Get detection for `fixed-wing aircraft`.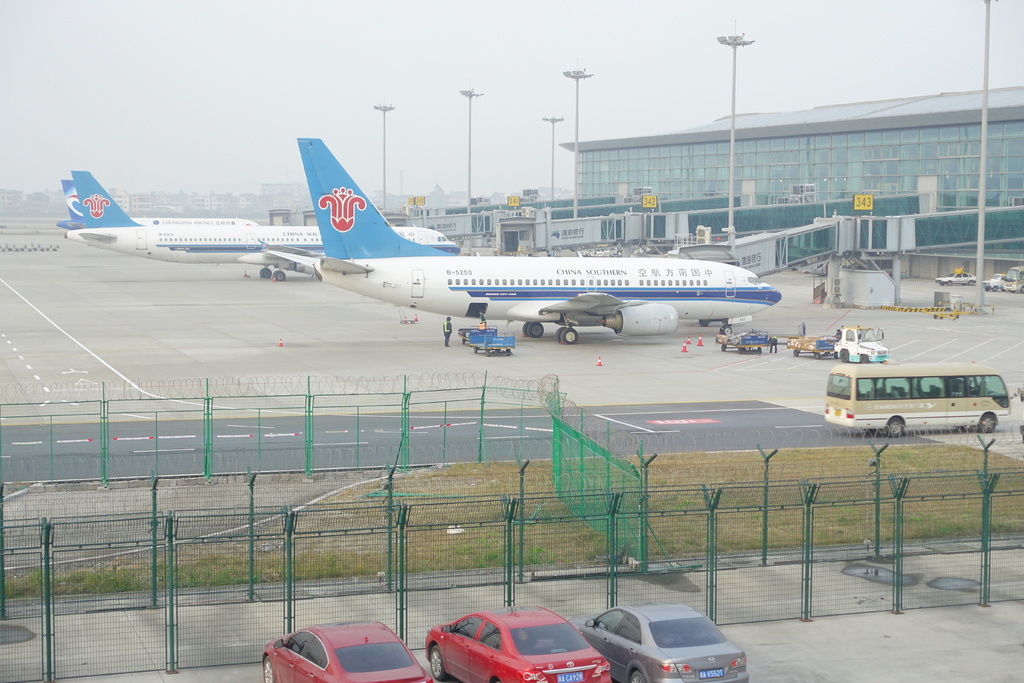
Detection: left=65, top=172, right=463, bottom=283.
